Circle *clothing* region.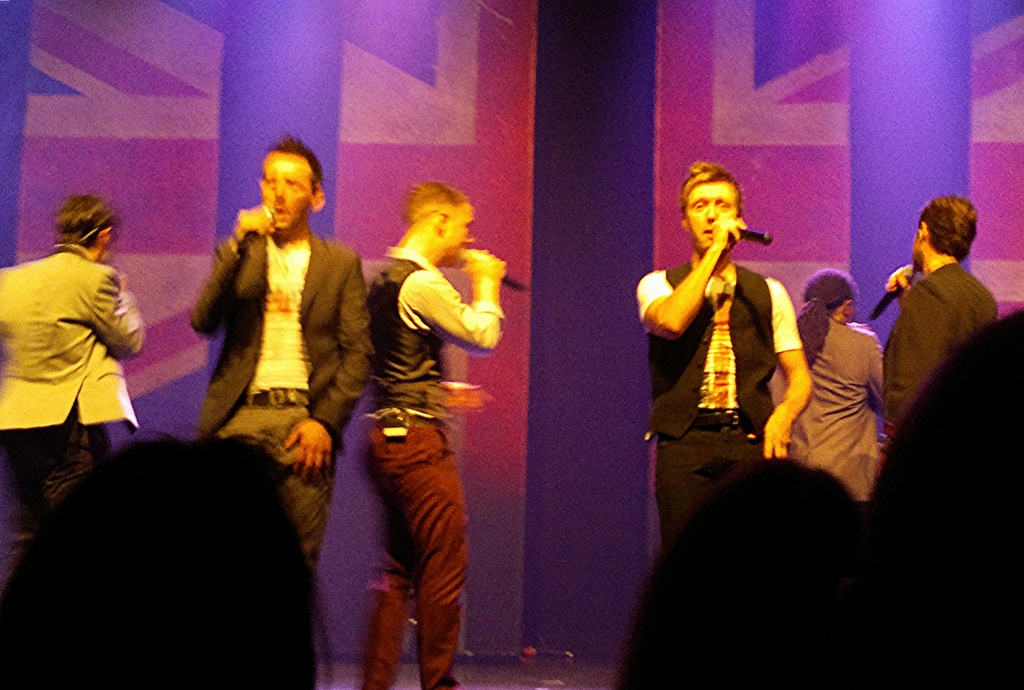
Region: [195, 231, 373, 587].
